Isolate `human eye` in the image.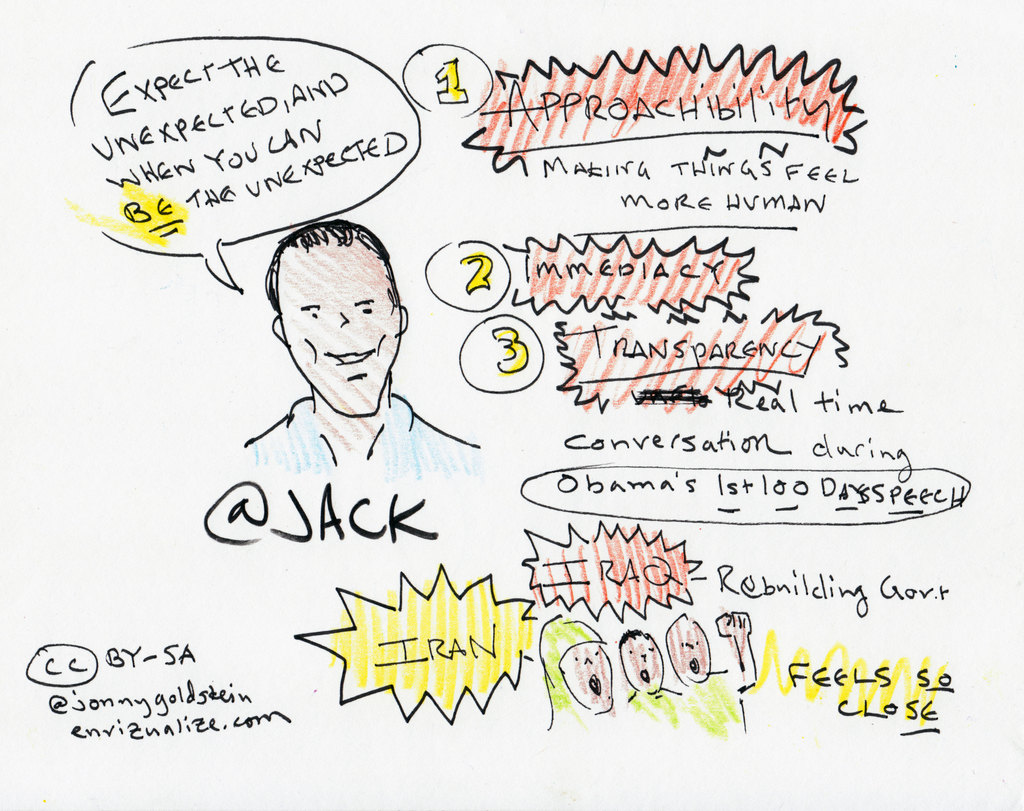
Isolated region: <bbox>361, 304, 374, 314</bbox>.
